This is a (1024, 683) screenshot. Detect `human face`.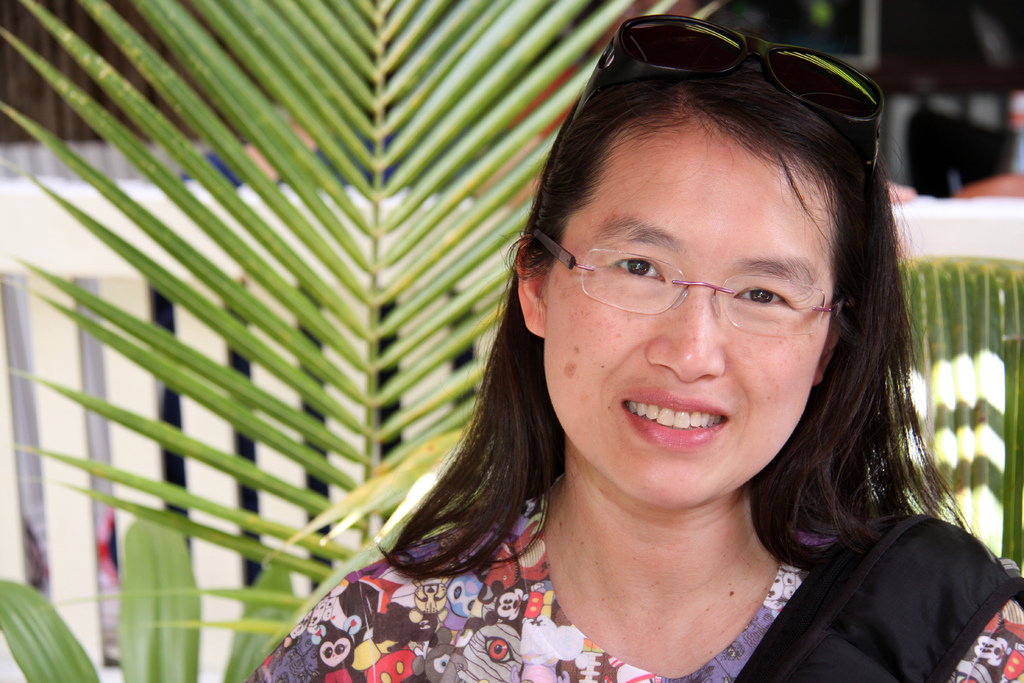
BBox(545, 120, 832, 513).
